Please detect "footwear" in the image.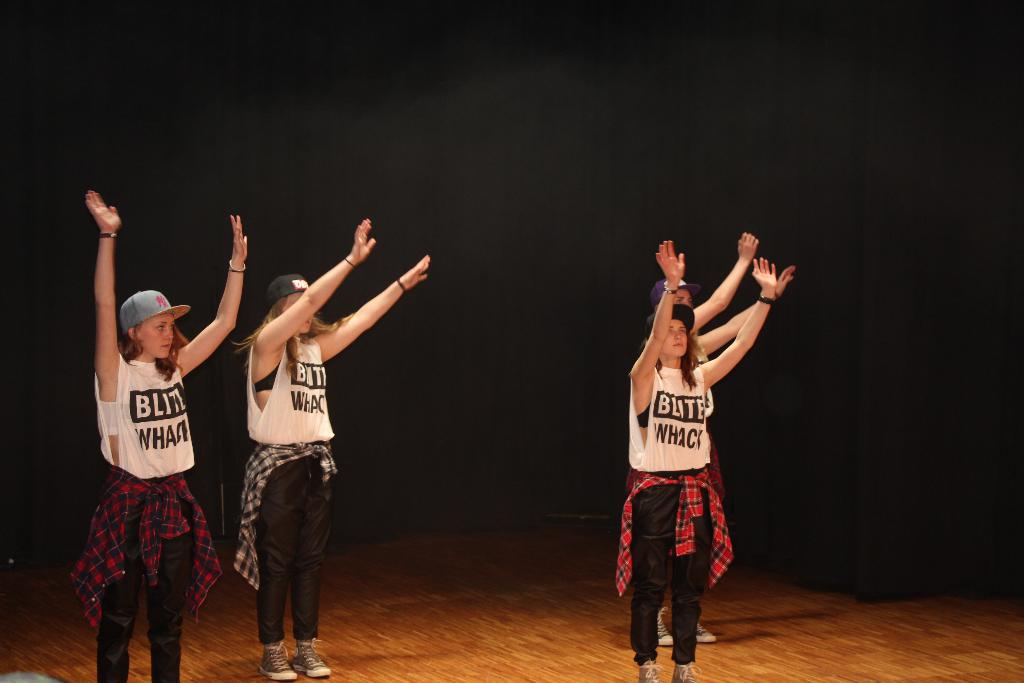
bbox=[260, 635, 303, 679].
